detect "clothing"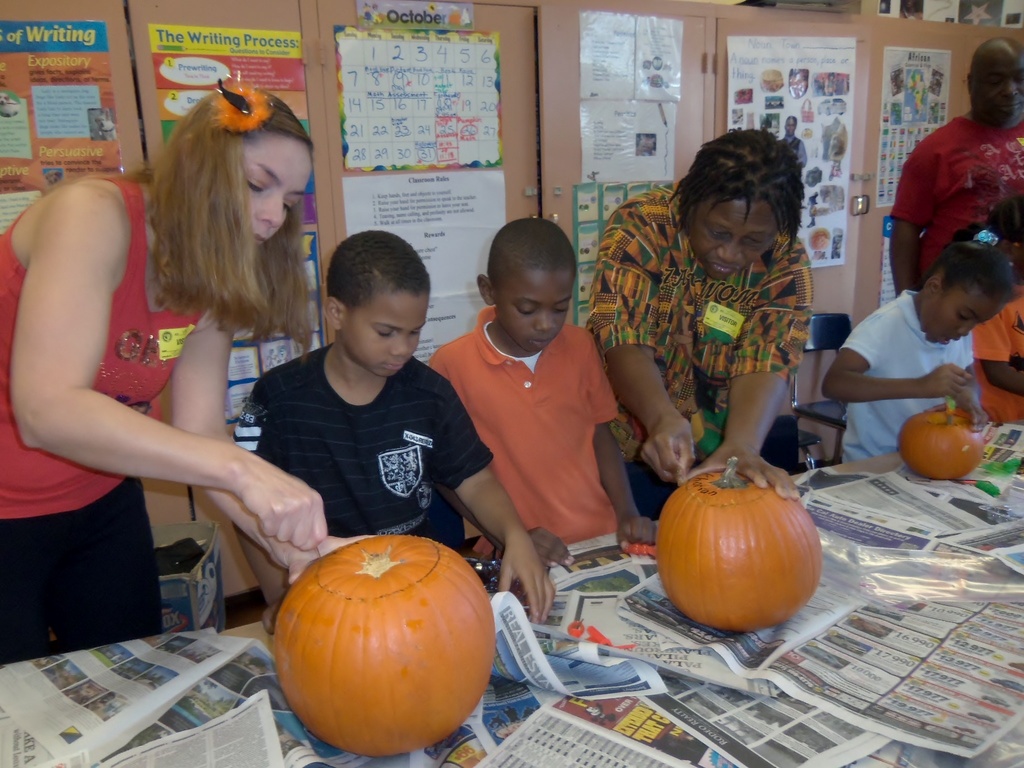
[972, 282, 1023, 423]
